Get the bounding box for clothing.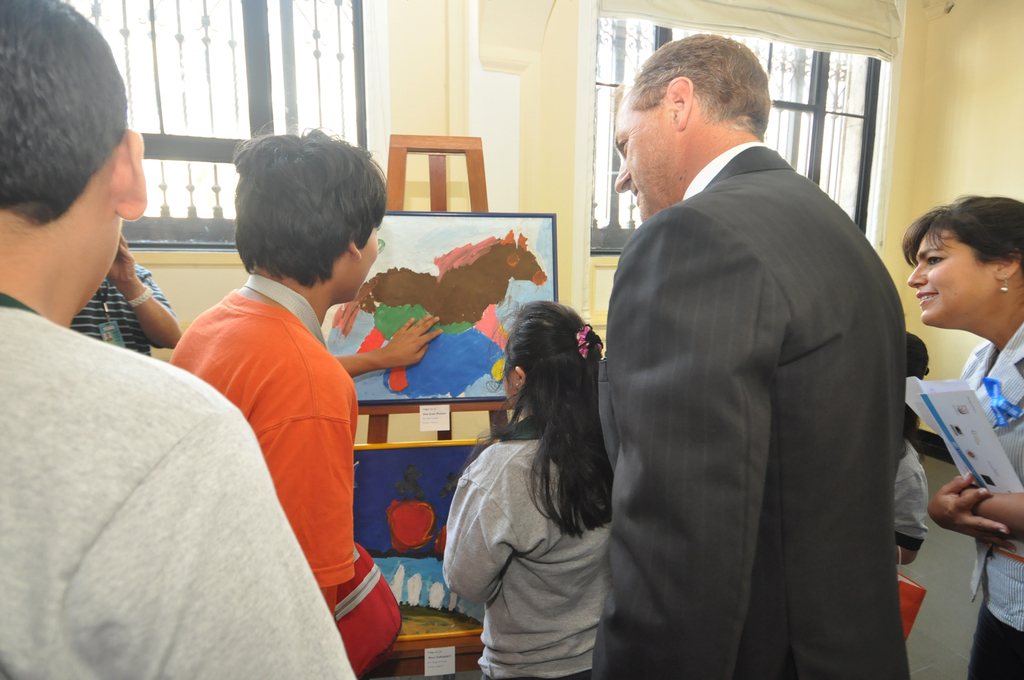
959:307:1023:679.
